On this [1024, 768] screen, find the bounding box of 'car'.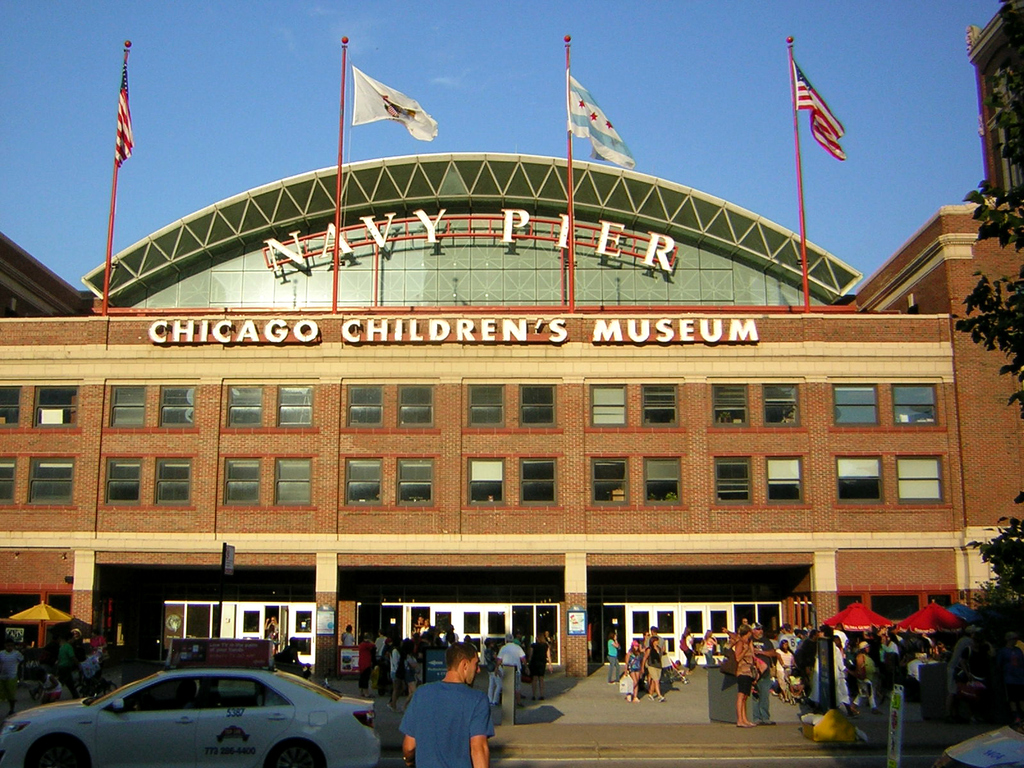
Bounding box: box=[0, 660, 384, 767].
